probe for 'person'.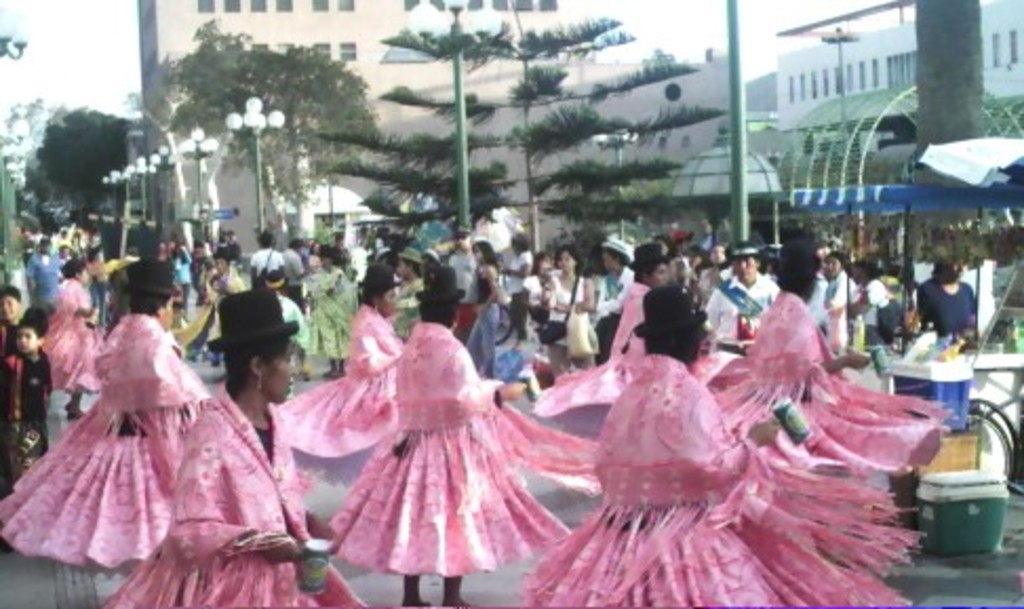
Probe result: bbox(666, 228, 704, 312).
